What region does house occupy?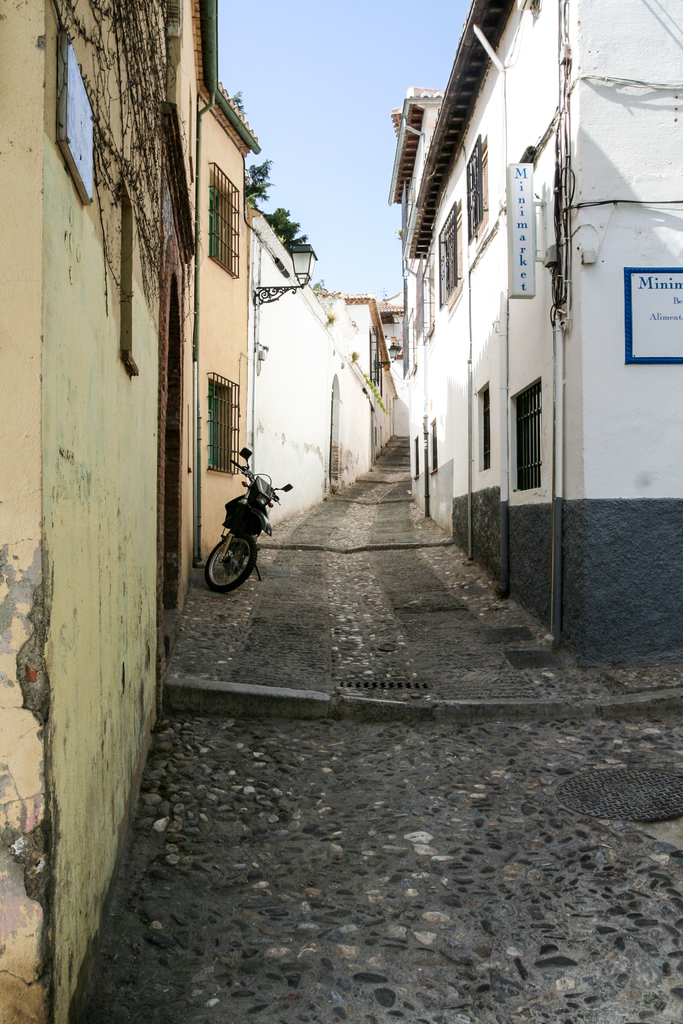
(x1=0, y1=0, x2=416, y2=1023).
